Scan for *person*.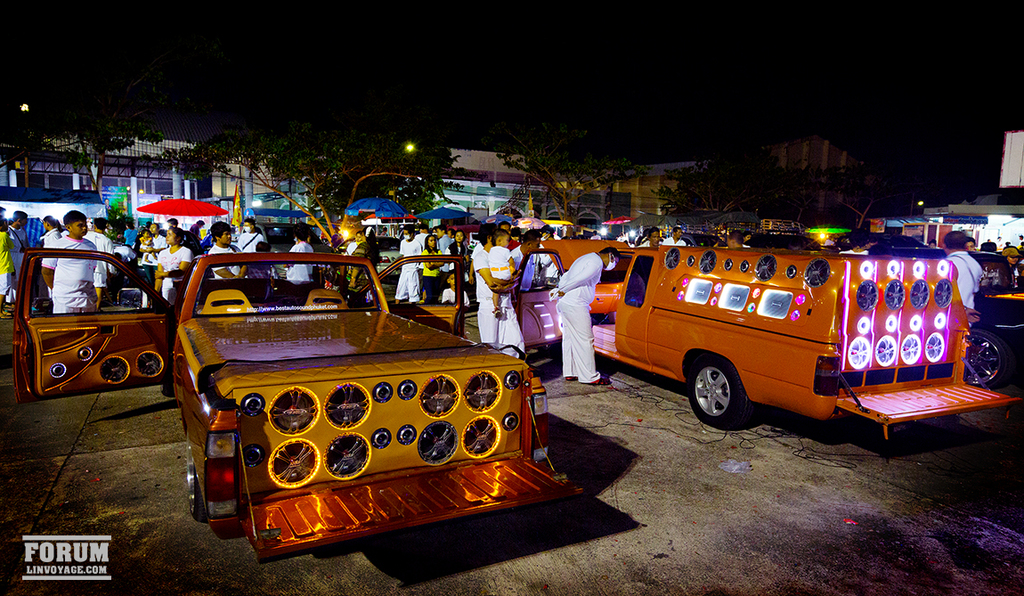
Scan result: 393/226/425/308.
